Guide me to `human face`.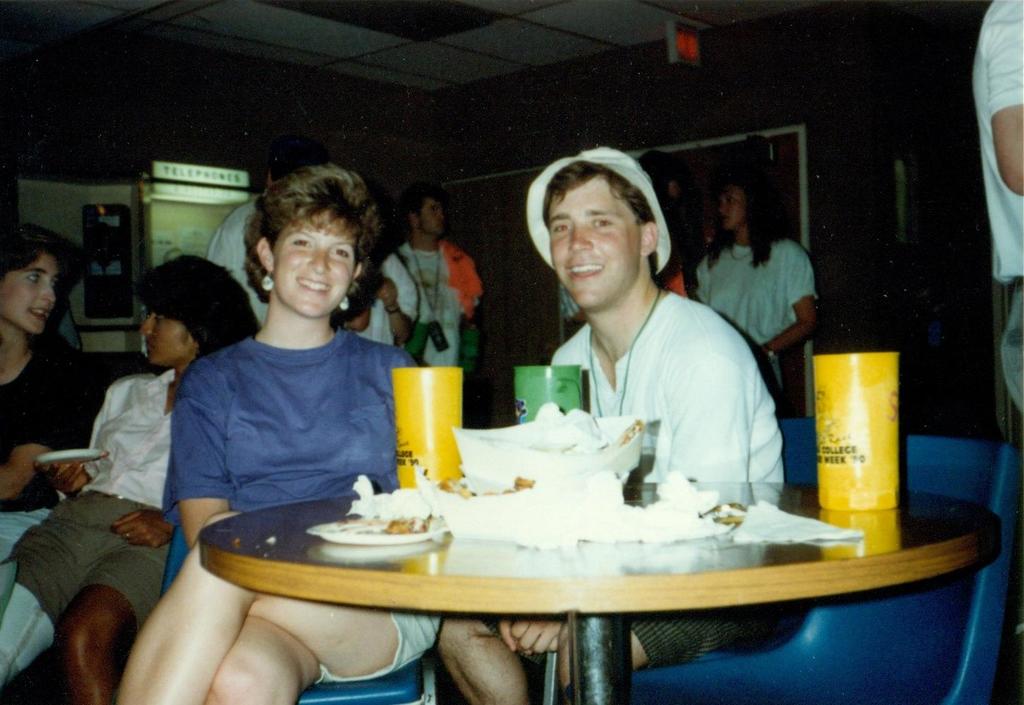
Guidance: x1=420, y1=202, x2=446, y2=238.
